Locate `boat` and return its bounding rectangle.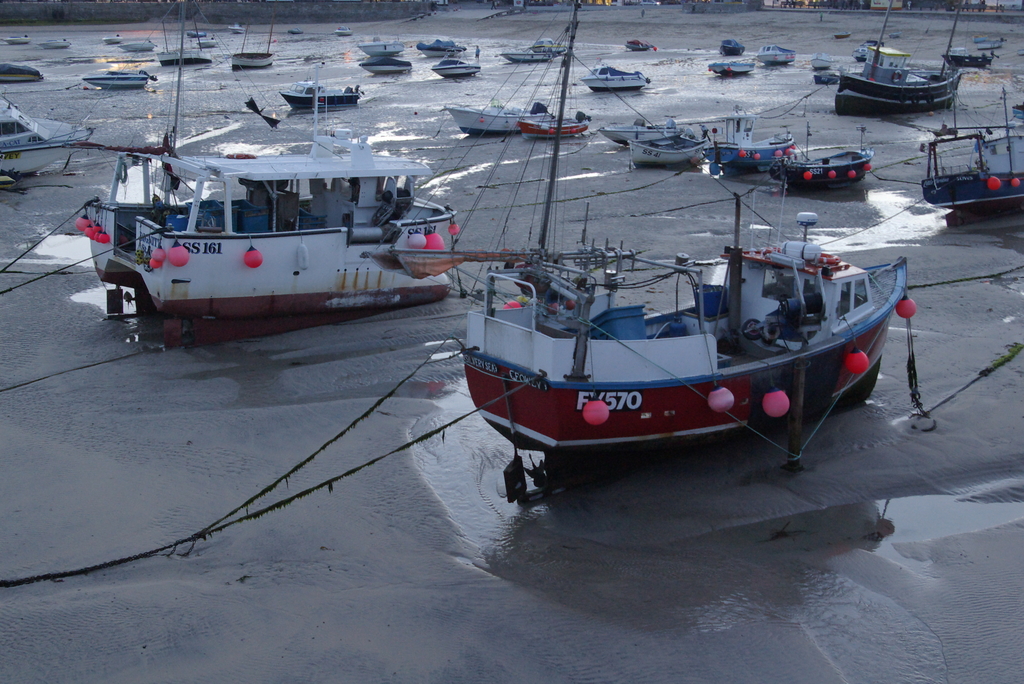
<region>0, 31, 31, 47</region>.
